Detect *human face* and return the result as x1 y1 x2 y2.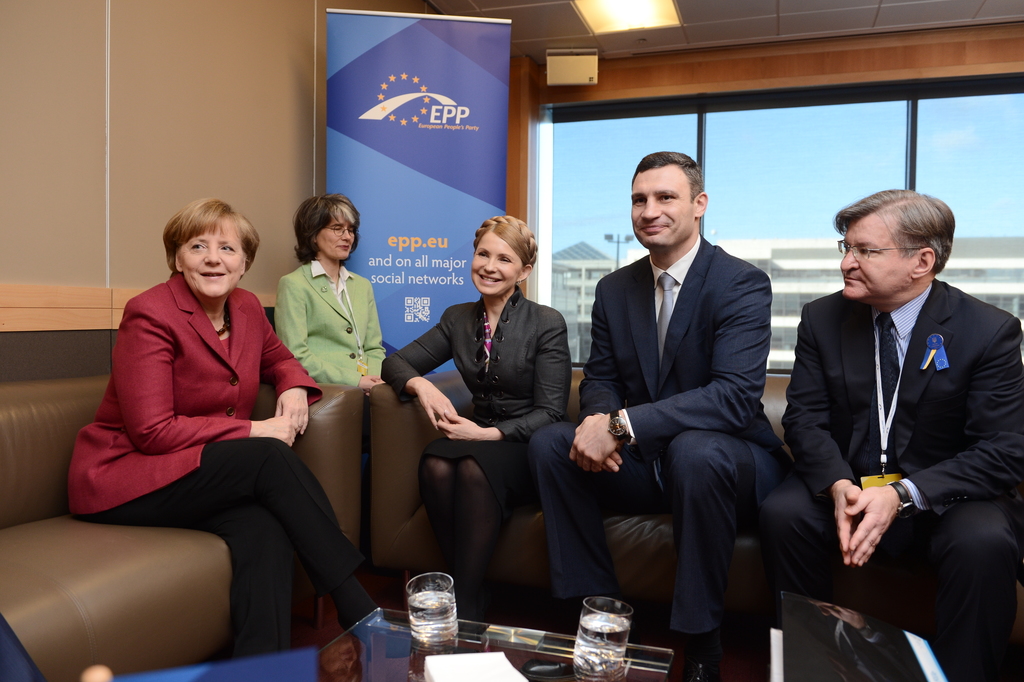
317 211 351 258.
